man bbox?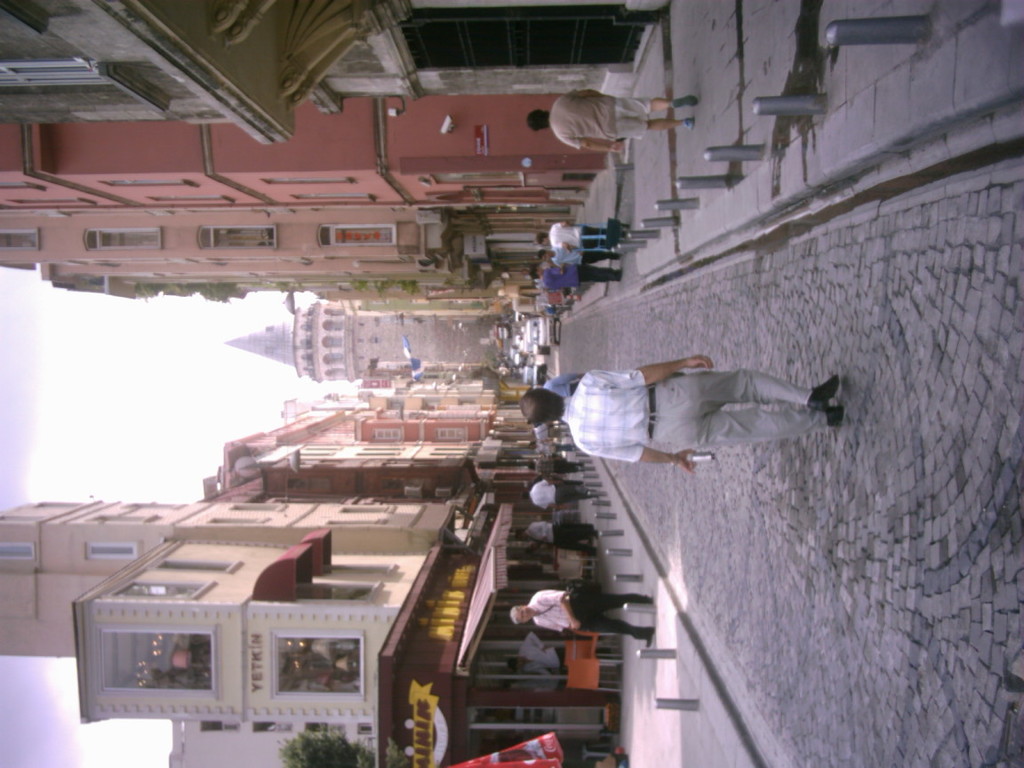
box=[514, 523, 601, 547]
